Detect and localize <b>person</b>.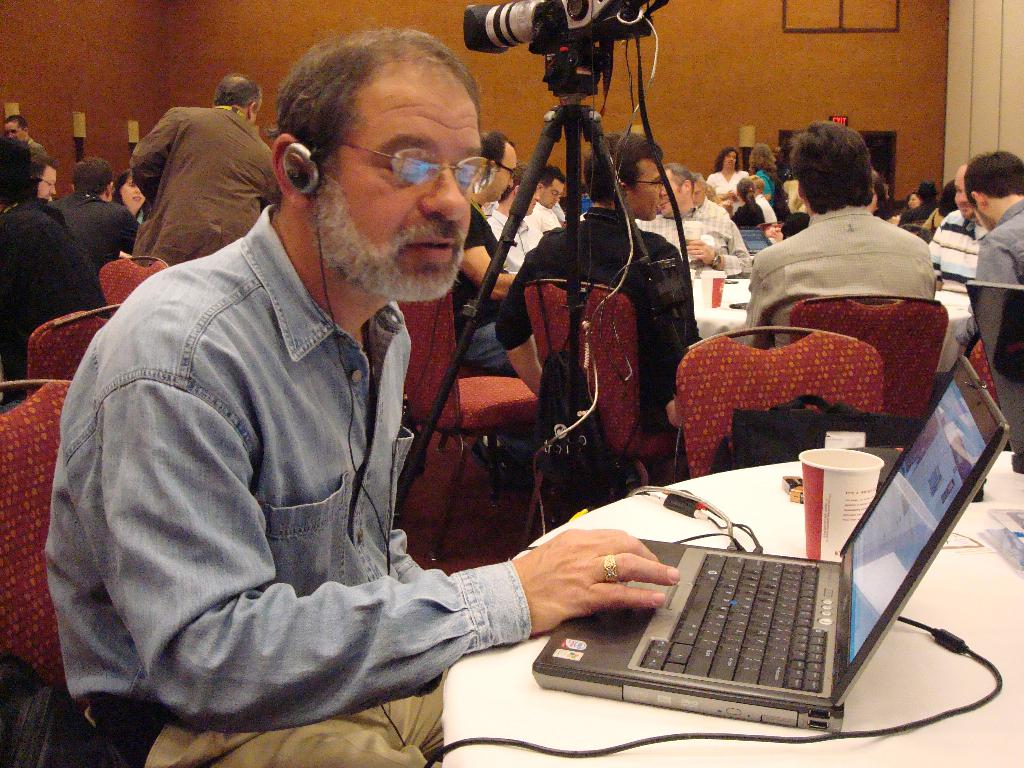
Localized at (x1=113, y1=168, x2=151, y2=224).
